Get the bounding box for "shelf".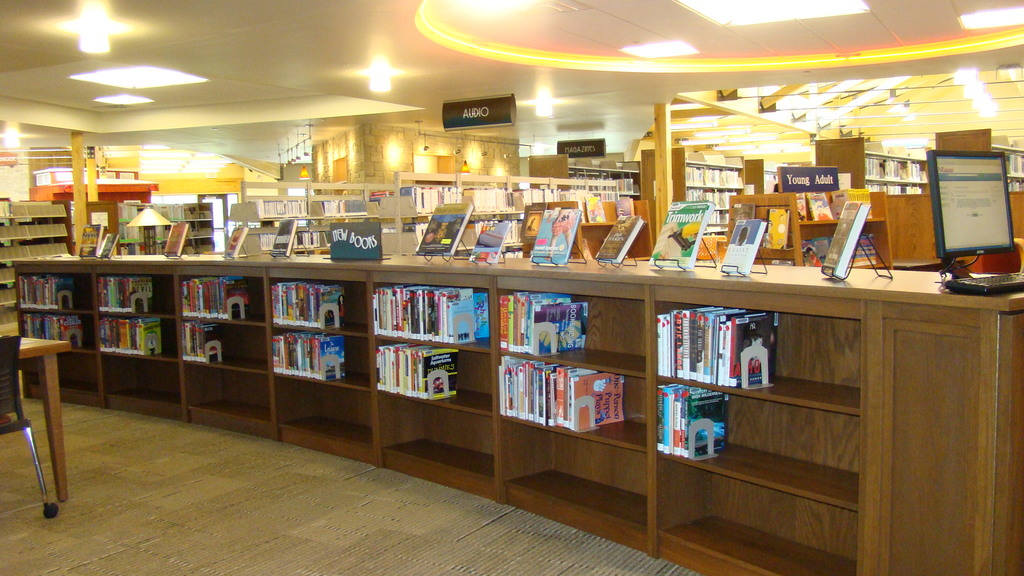
region(234, 191, 368, 259).
